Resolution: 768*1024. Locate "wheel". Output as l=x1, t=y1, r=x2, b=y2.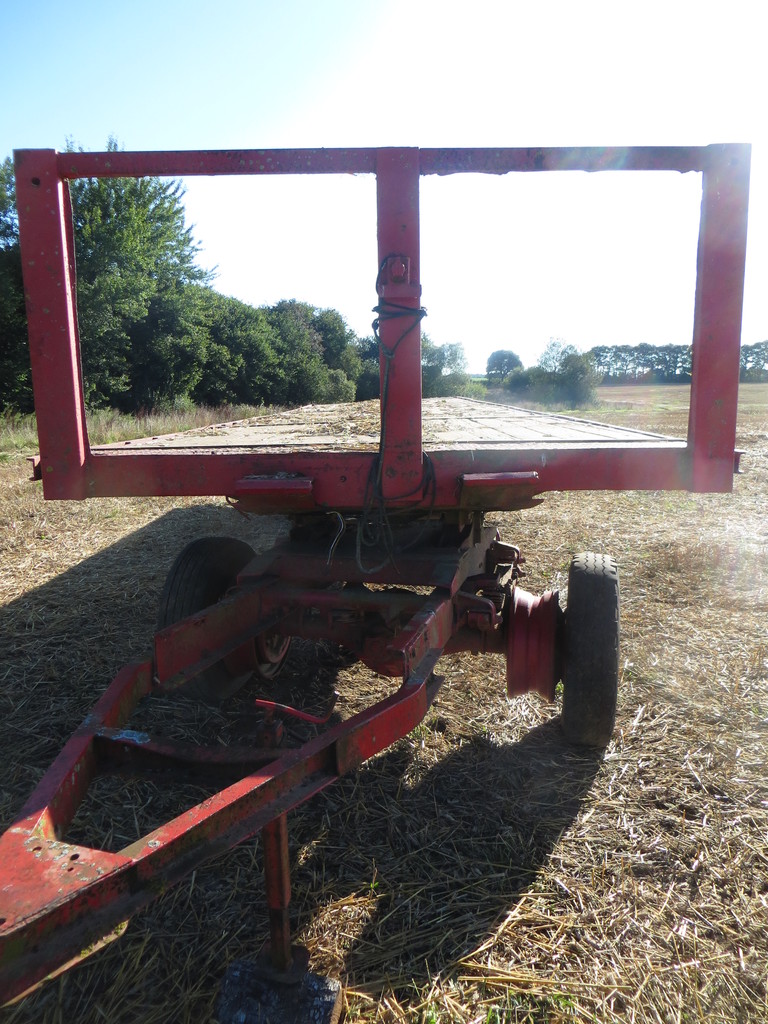
l=156, t=538, r=263, b=699.
